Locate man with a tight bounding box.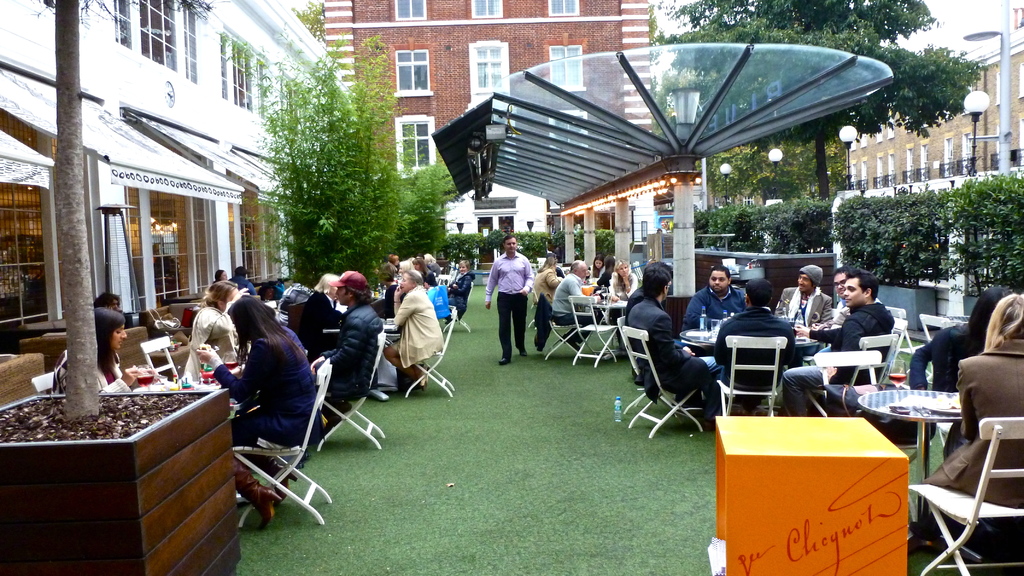
bbox=[713, 278, 794, 415].
